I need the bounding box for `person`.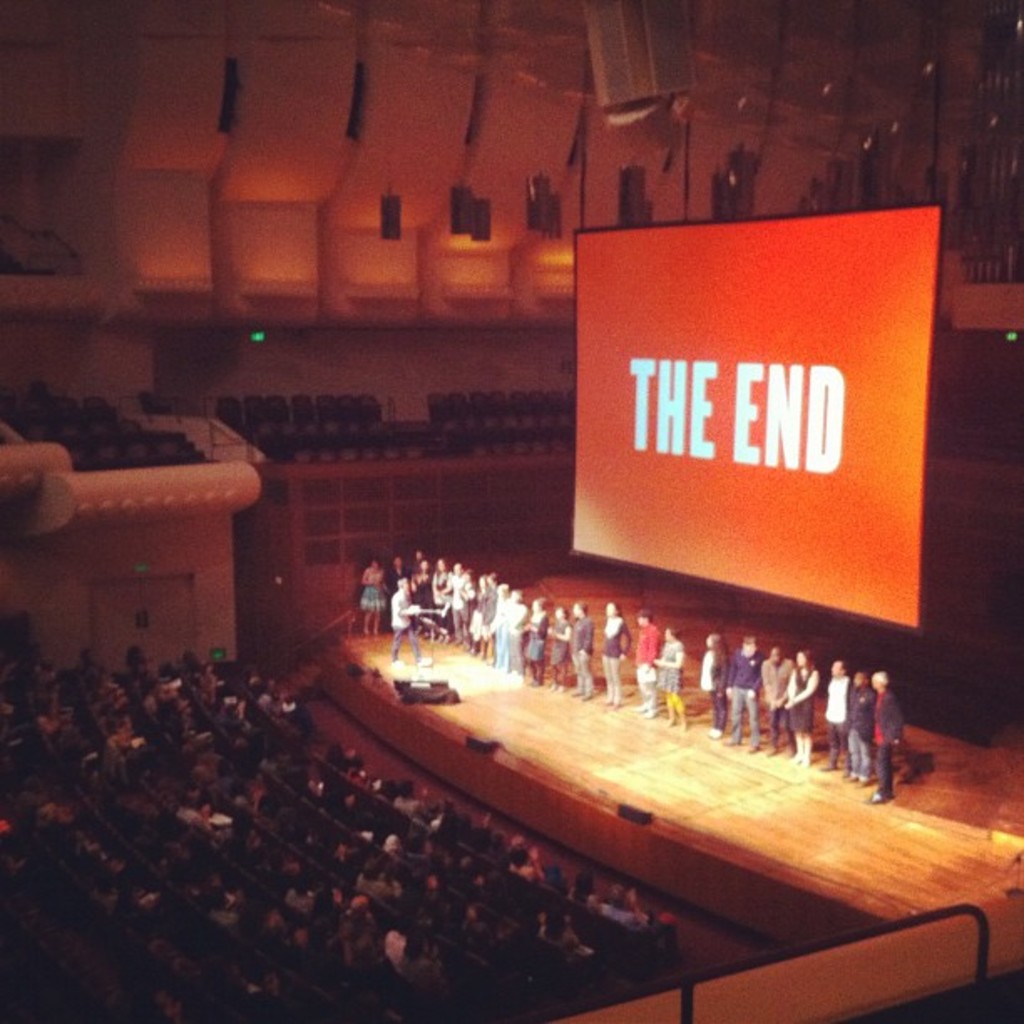
Here it is: left=544, top=591, right=571, bottom=681.
